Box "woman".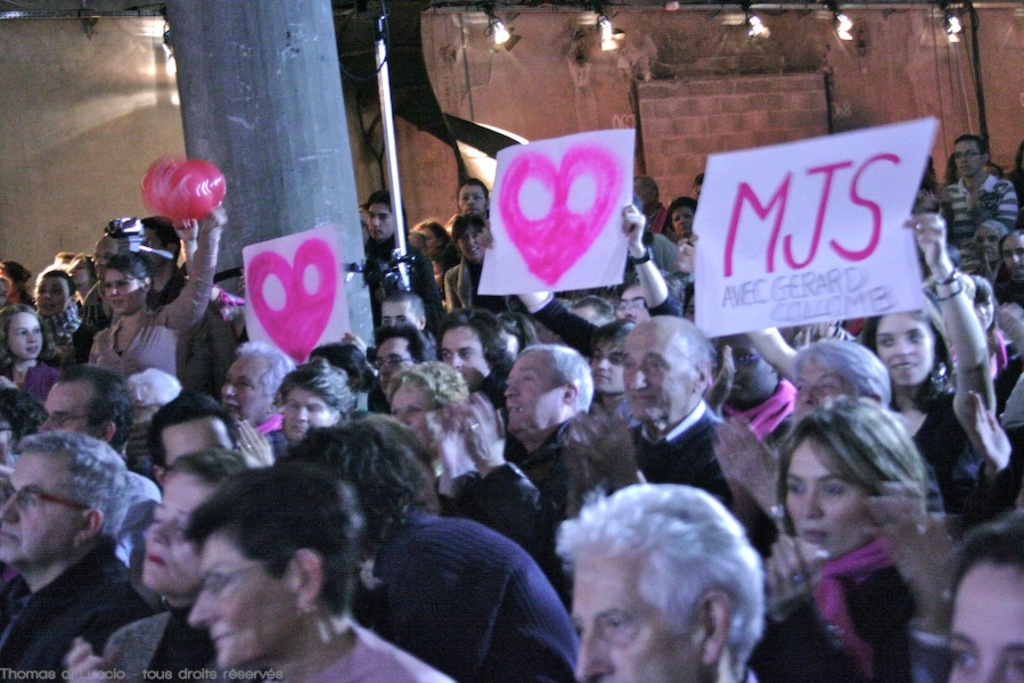
box=[385, 362, 470, 472].
